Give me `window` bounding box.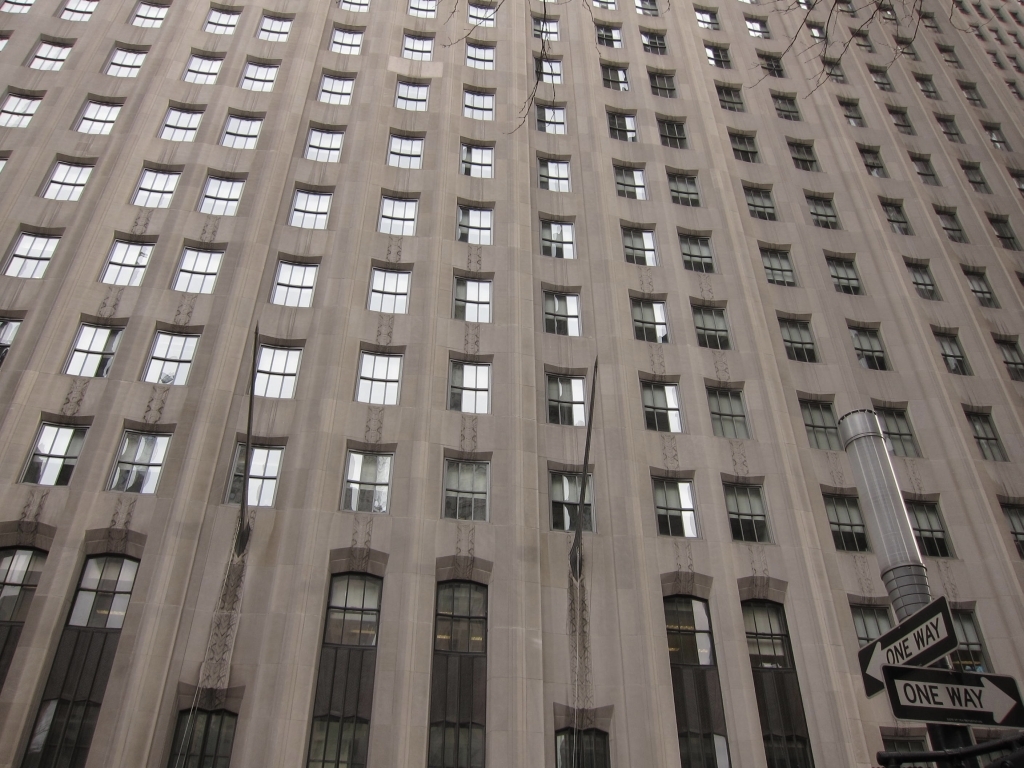
897, 42, 916, 60.
